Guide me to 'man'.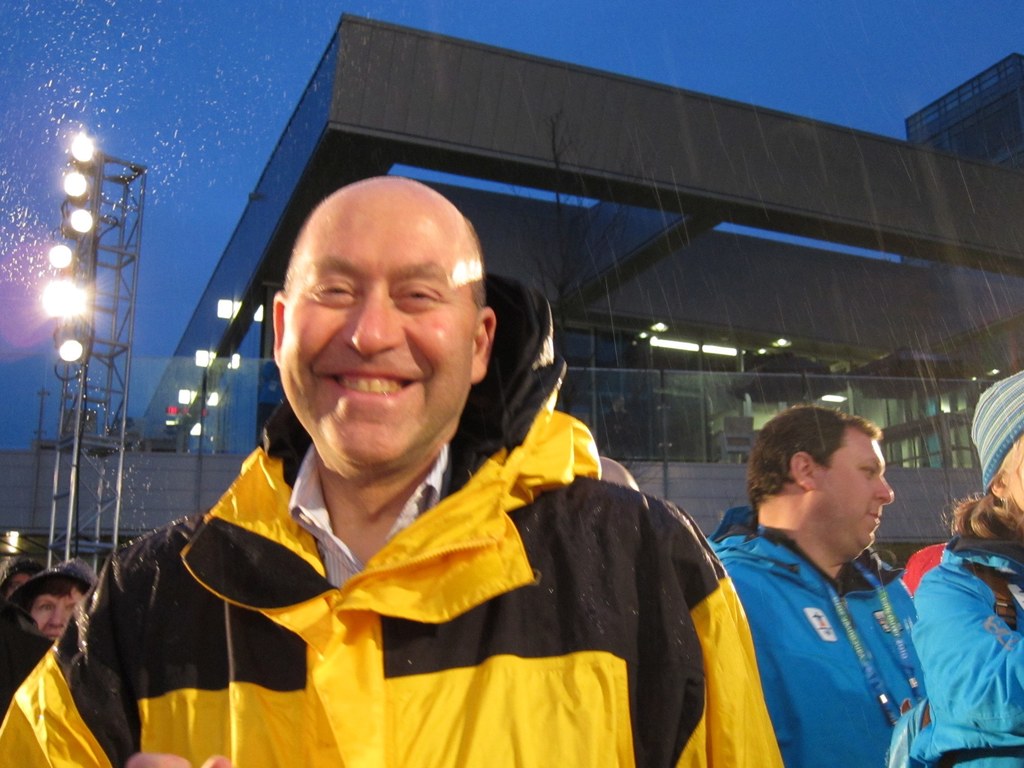
Guidance: left=710, top=402, right=927, bottom=767.
